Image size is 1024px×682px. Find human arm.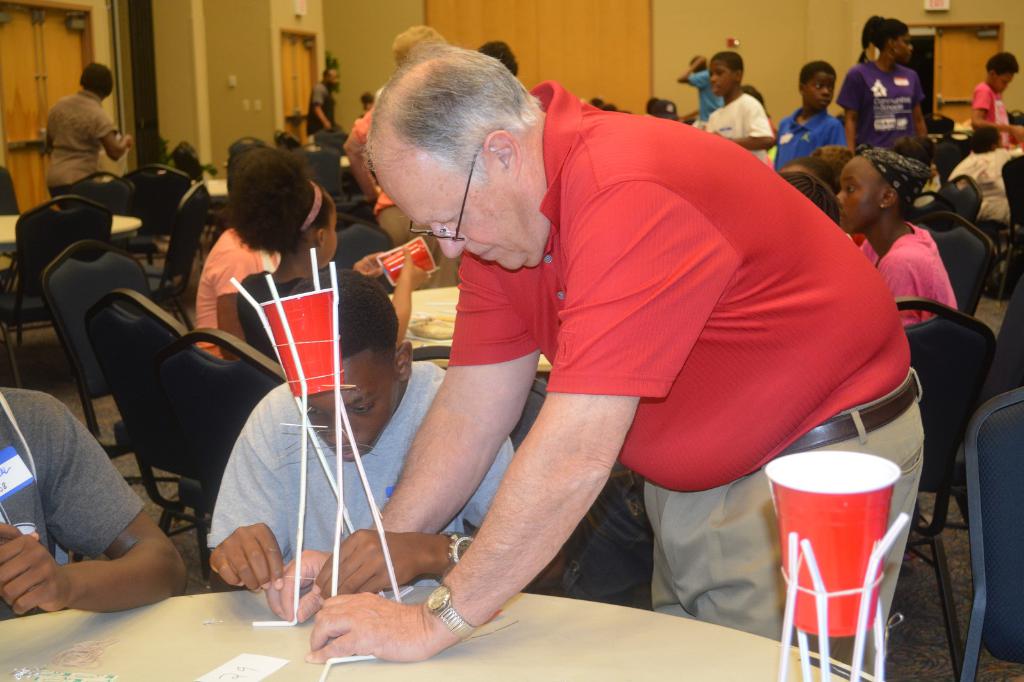
273/248/548/627.
